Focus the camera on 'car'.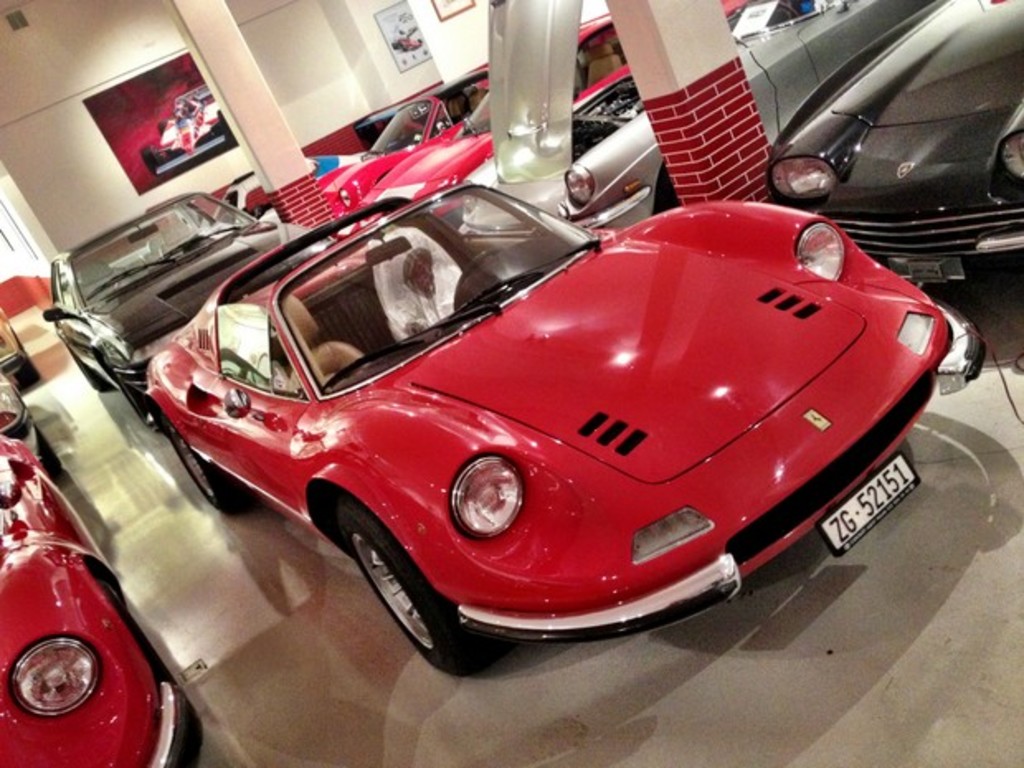
Focus region: 208, 150, 368, 223.
